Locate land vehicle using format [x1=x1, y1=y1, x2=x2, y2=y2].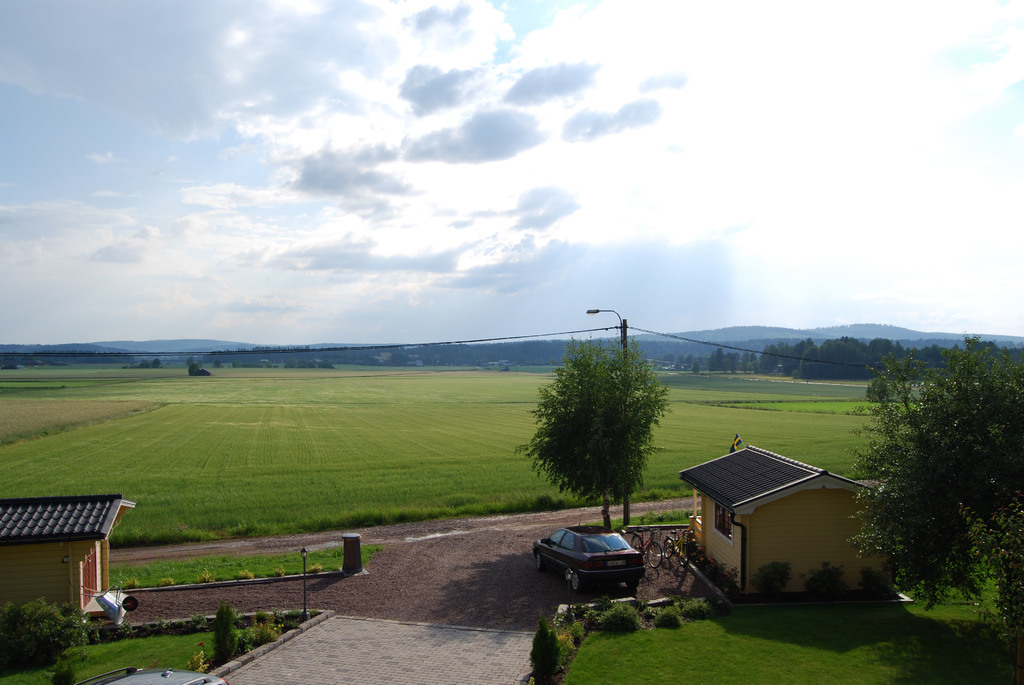
[x1=662, y1=530, x2=696, y2=567].
